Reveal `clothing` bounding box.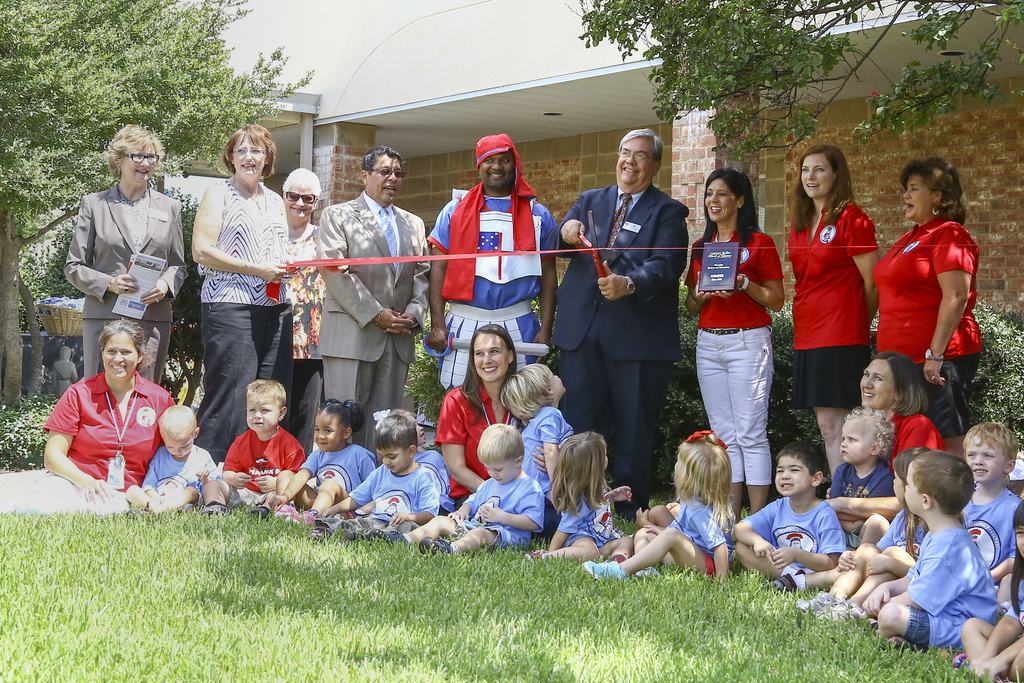
Revealed: (65, 173, 188, 386).
